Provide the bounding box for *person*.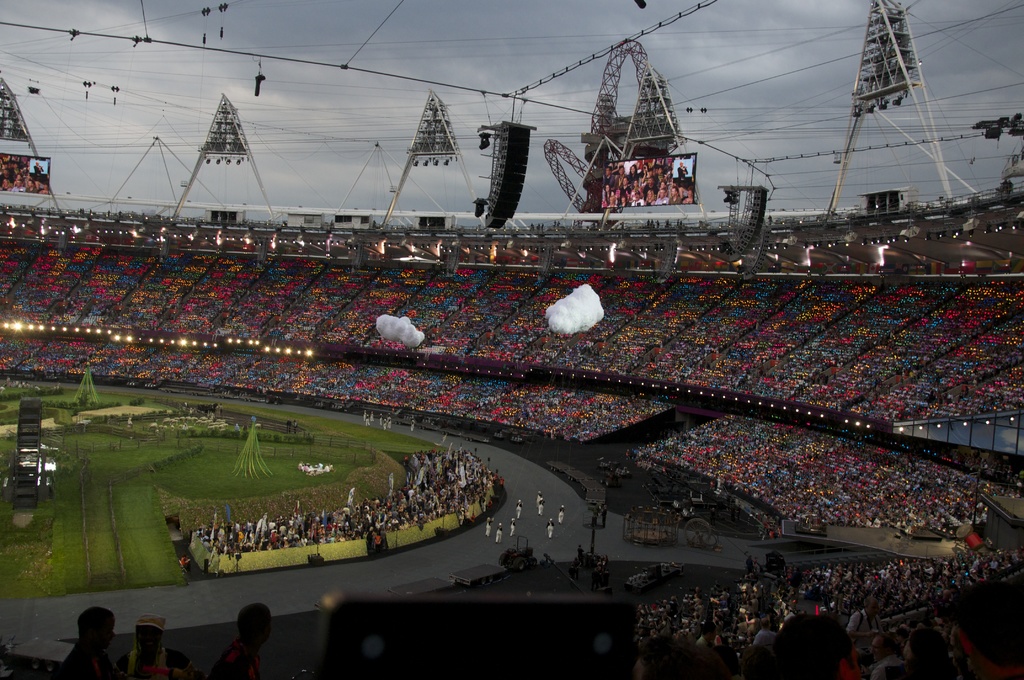
[59,610,122,679].
